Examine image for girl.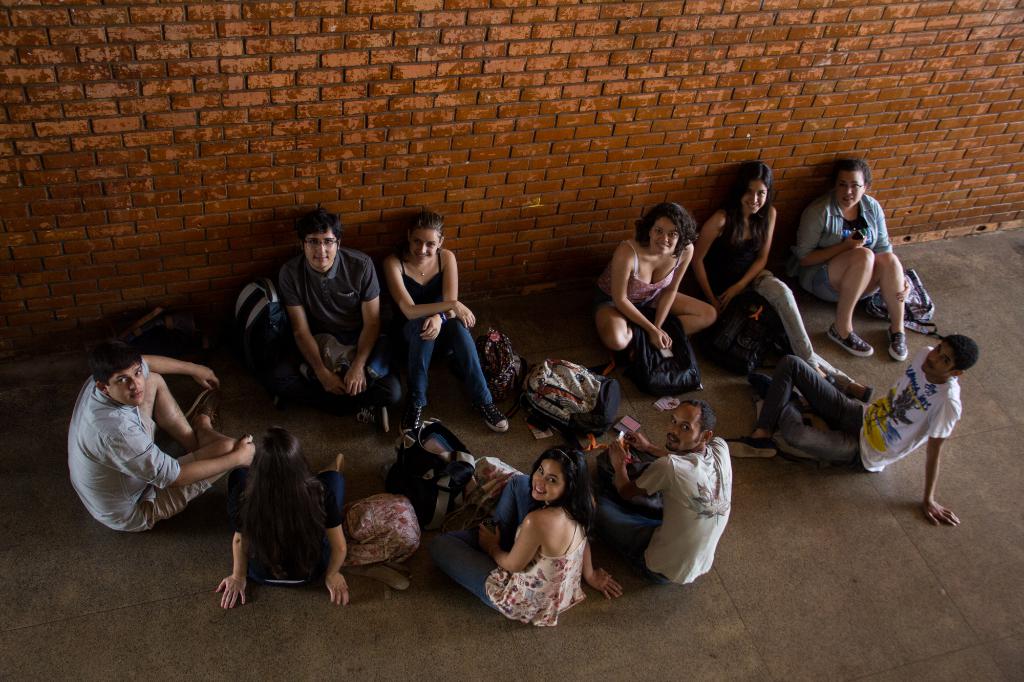
Examination result: BBox(434, 444, 623, 627).
